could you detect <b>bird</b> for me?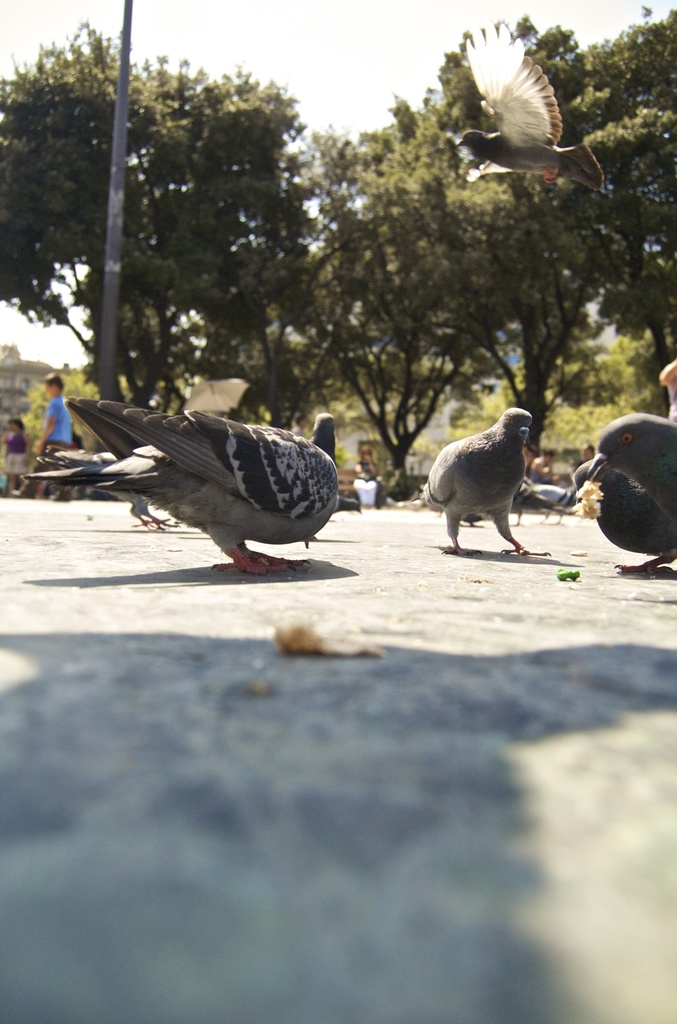
Detection result: l=399, t=400, r=535, b=556.
